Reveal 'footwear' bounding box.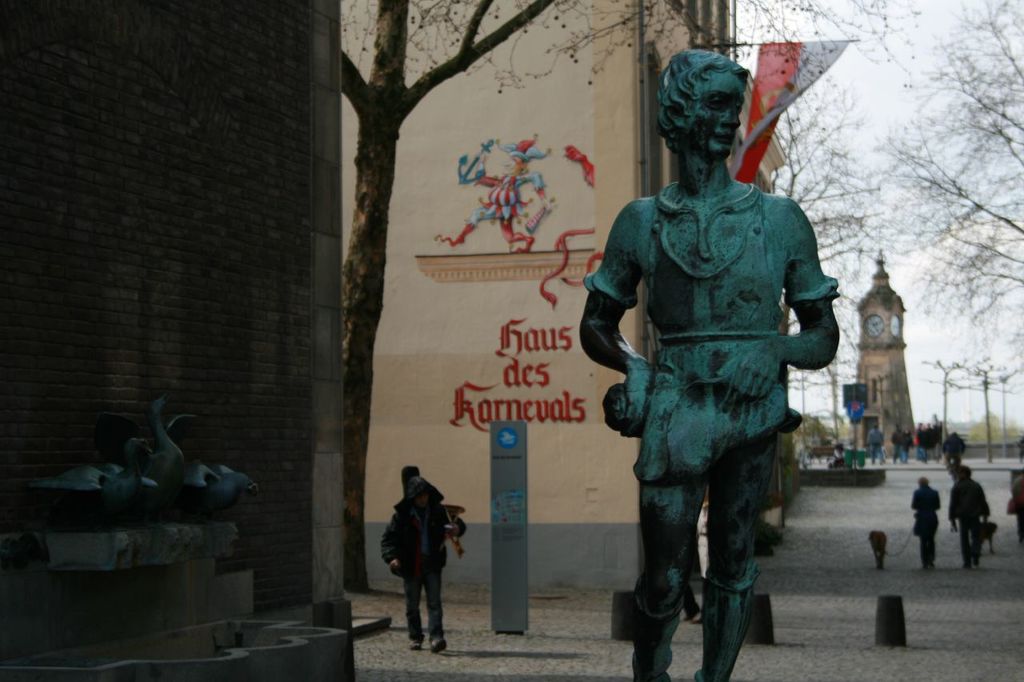
Revealed: left=436, top=219, right=473, bottom=247.
